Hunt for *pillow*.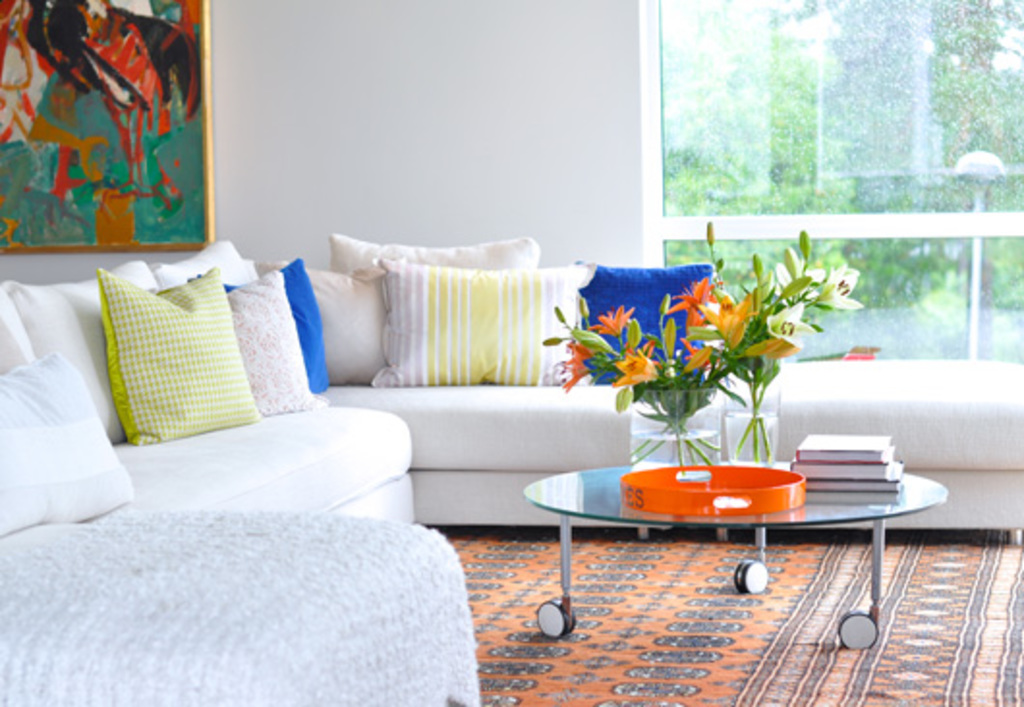
Hunted down at 8,265,158,466.
